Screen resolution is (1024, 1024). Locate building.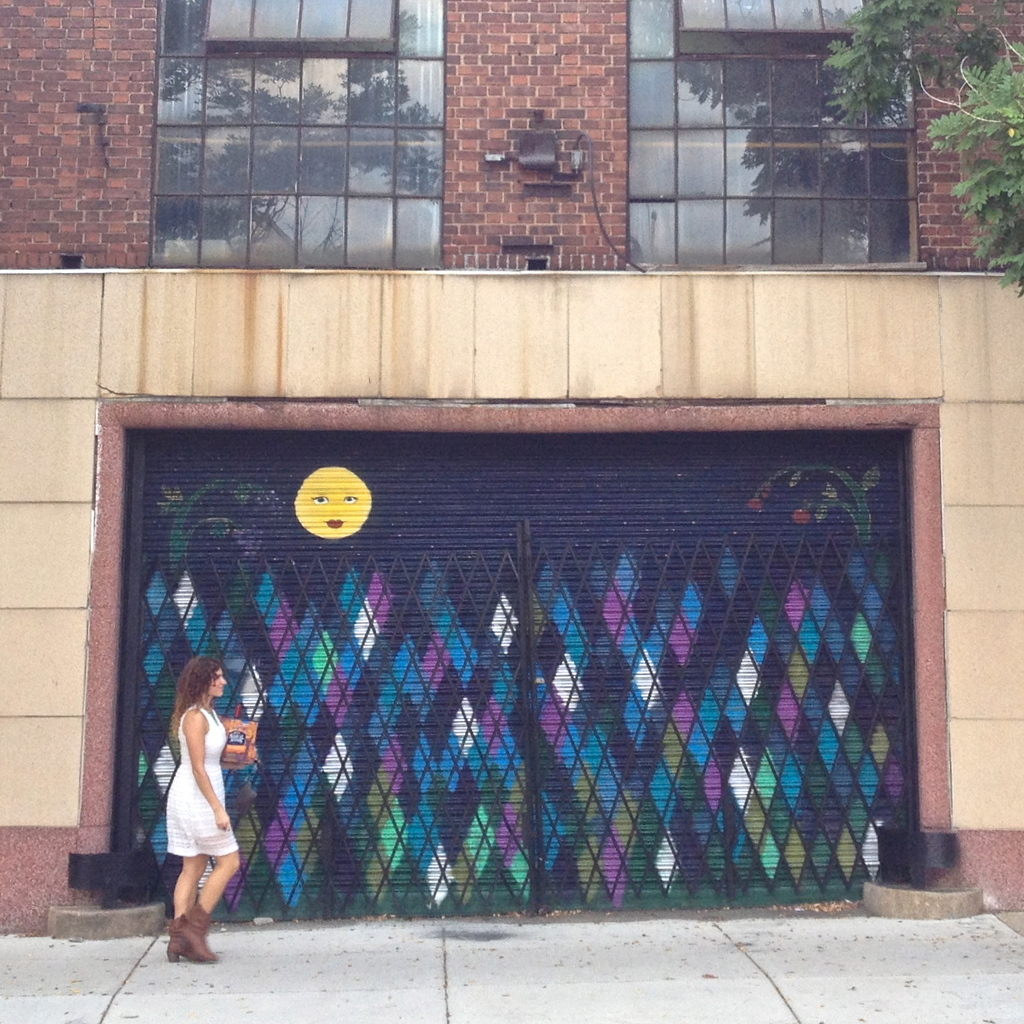
BBox(0, 0, 1023, 918).
